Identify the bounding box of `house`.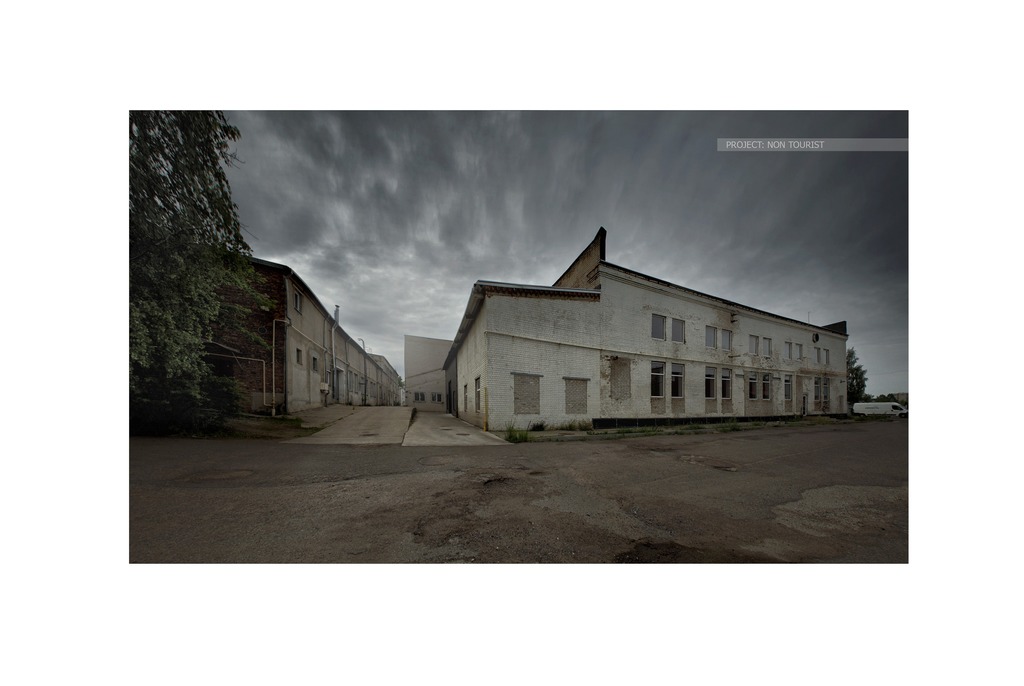
box=[363, 352, 403, 405].
